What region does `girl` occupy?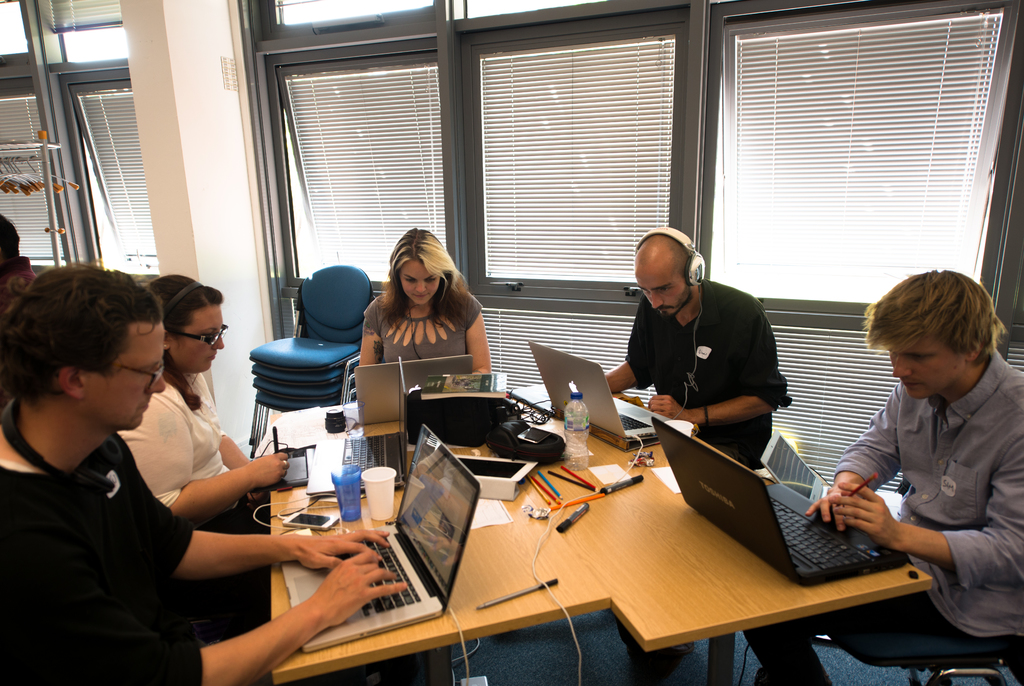
l=360, t=226, r=486, b=368.
